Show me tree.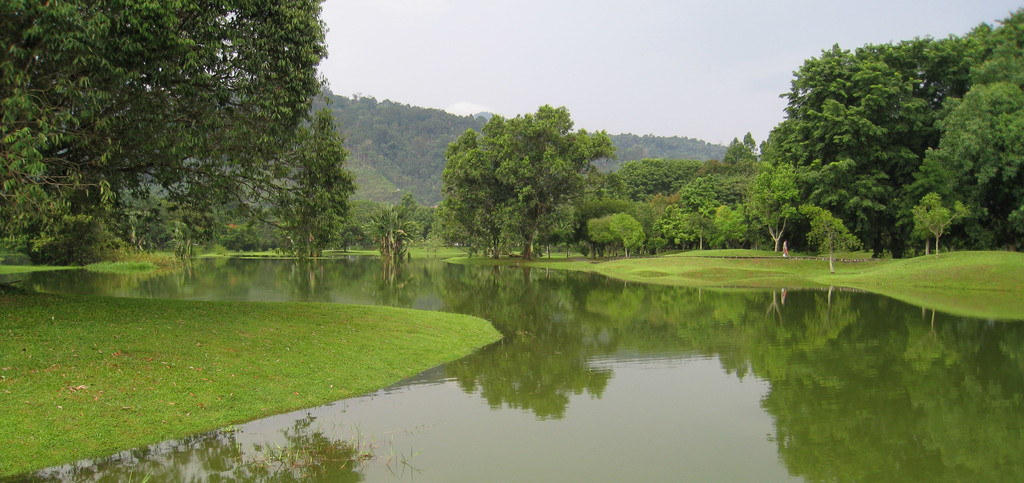
tree is here: l=801, t=201, r=865, b=265.
